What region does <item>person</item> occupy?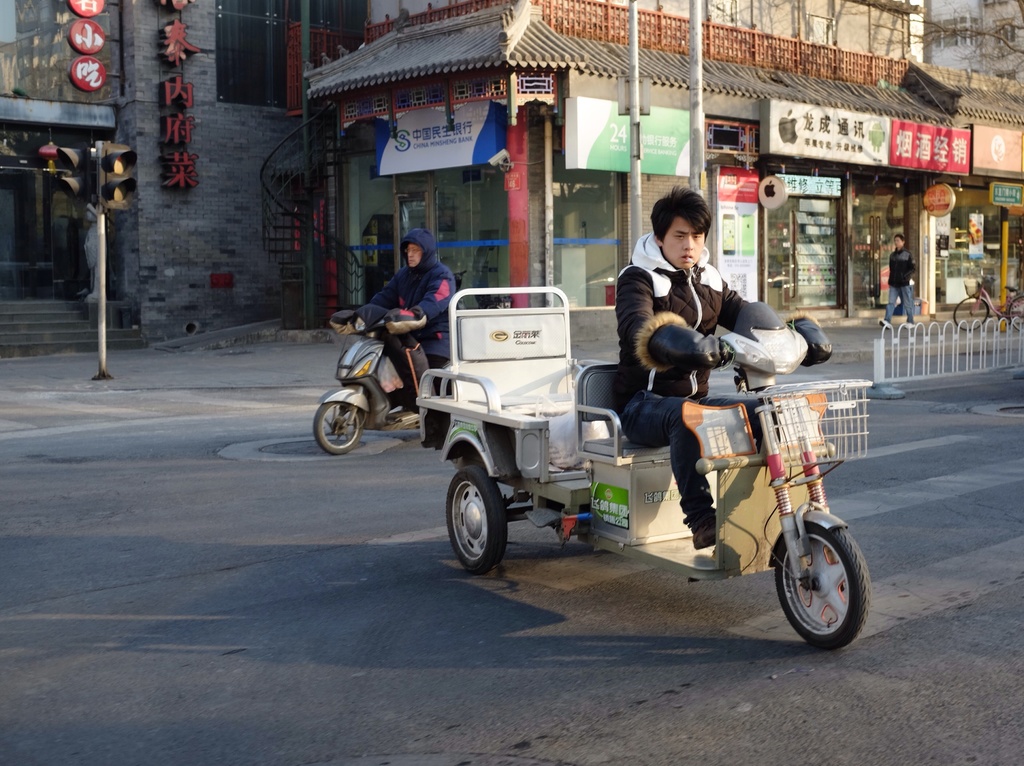
607:180:831:547.
